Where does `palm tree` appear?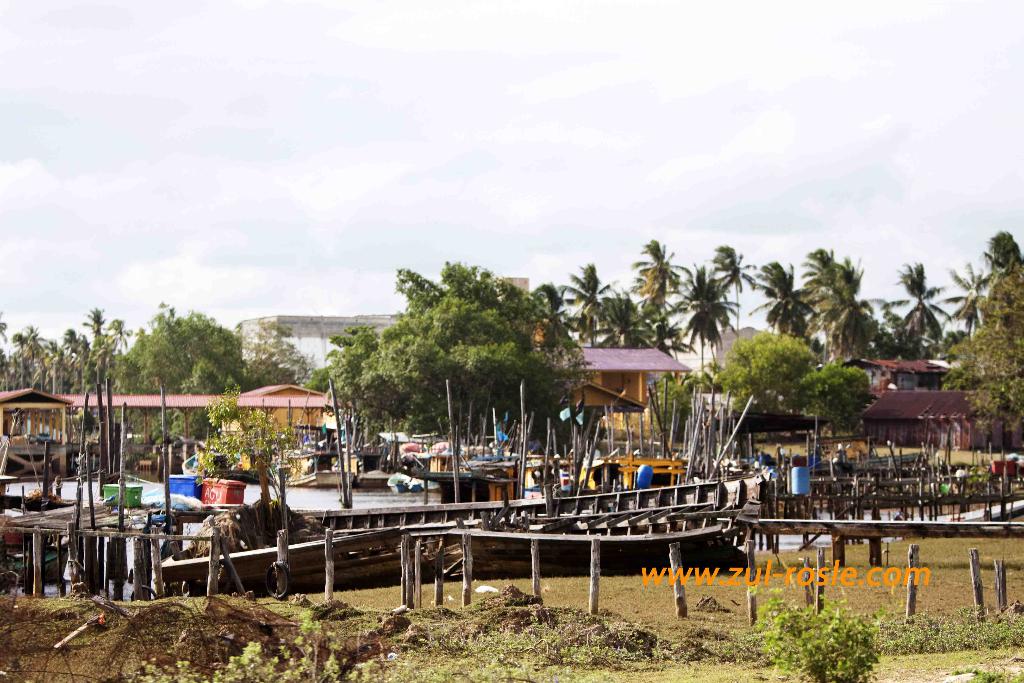
Appears at (left=0, top=237, right=1002, bottom=448).
